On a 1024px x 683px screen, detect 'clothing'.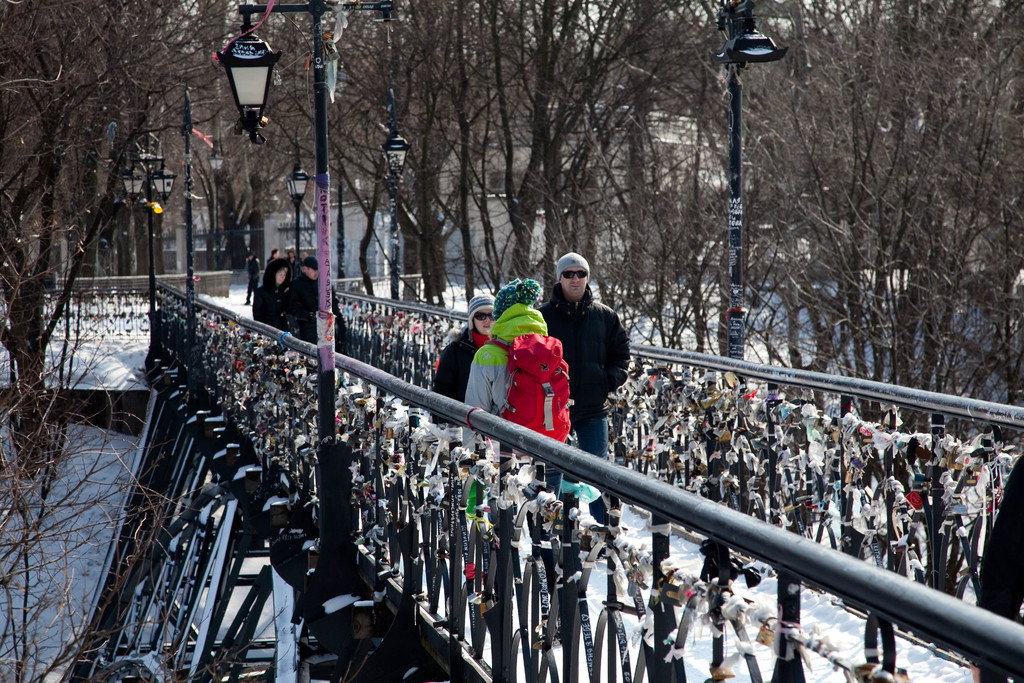
BBox(978, 460, 1023, 638).
